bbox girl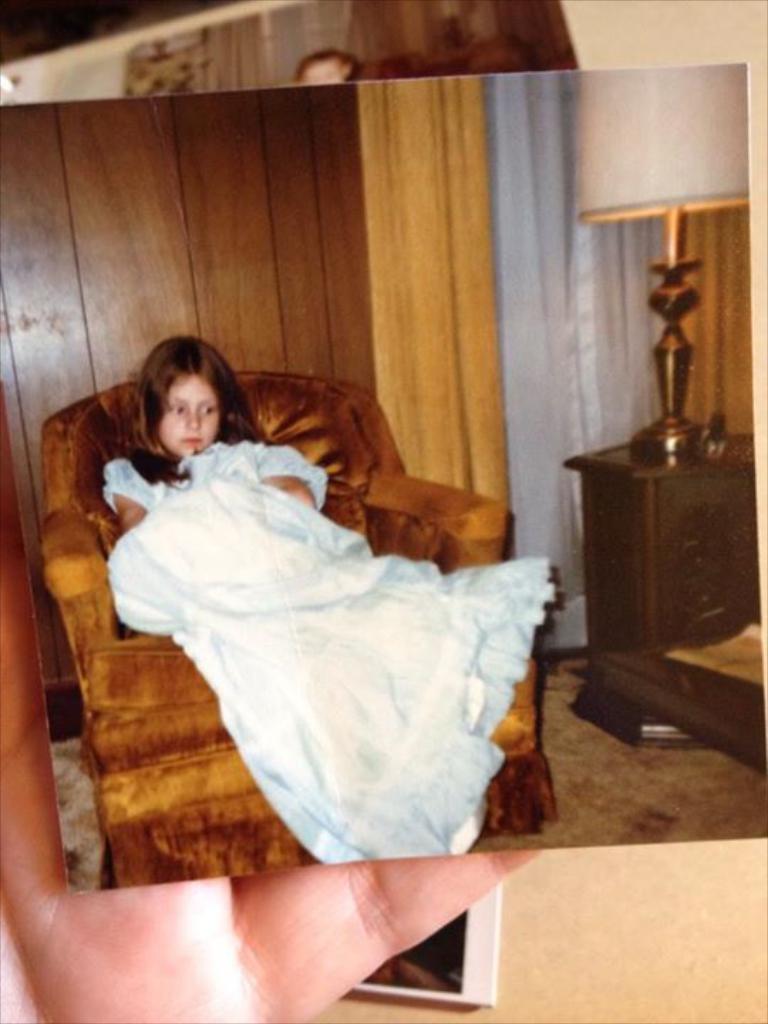
bbox=[98, 338, 556, 865]
